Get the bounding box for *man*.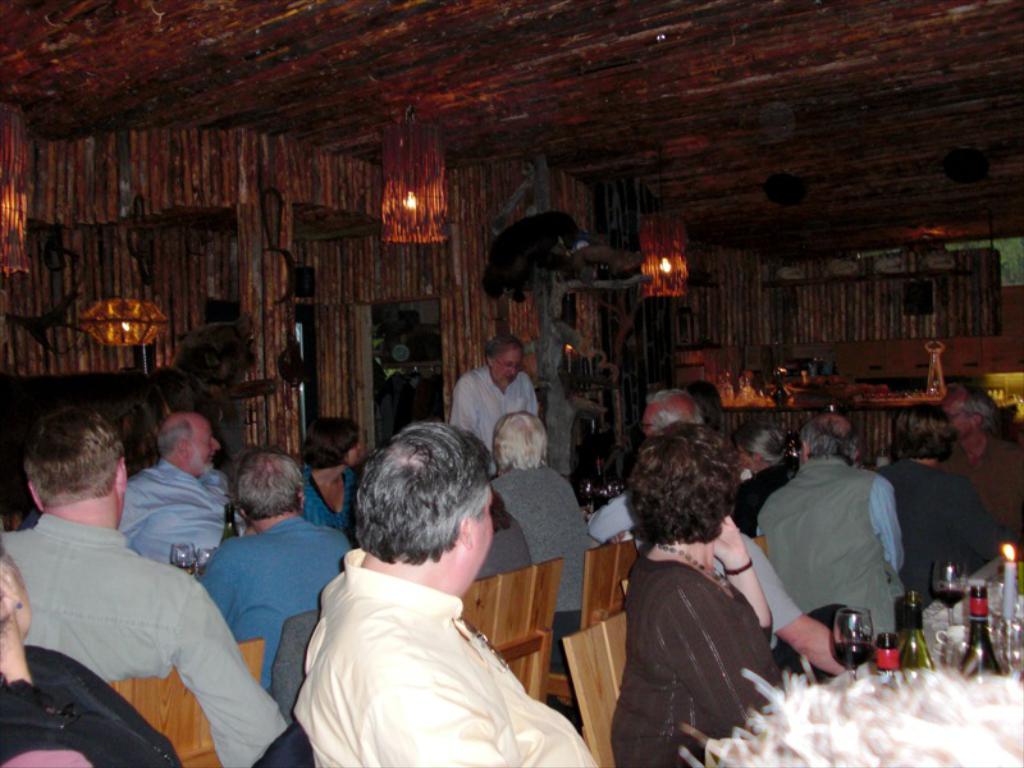
BBox(293, 422, 595, 767).
